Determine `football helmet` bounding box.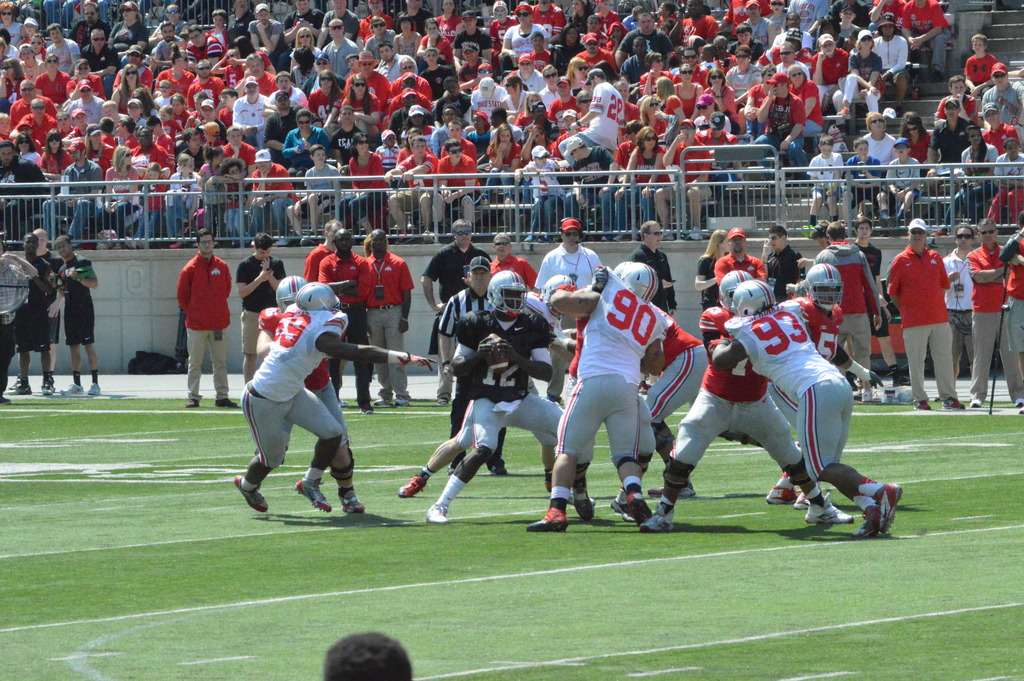
Determined: select_region(804, 261, 847, 308).
